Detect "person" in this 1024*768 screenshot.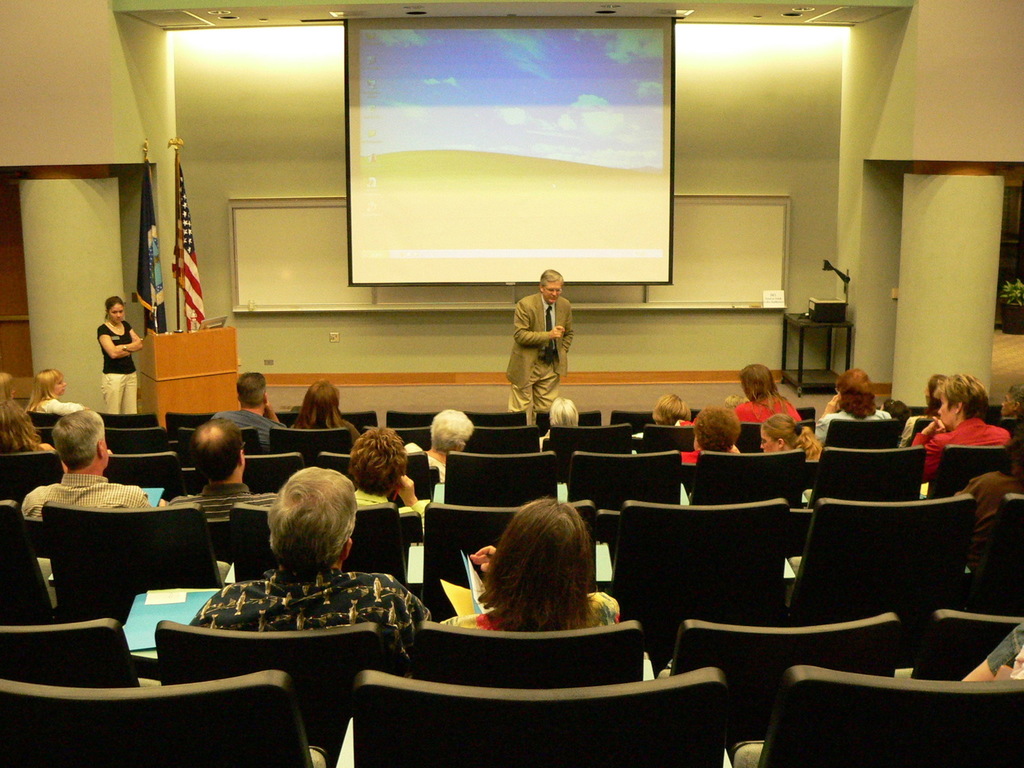
Detection: region(879, 397, 914, 443).
